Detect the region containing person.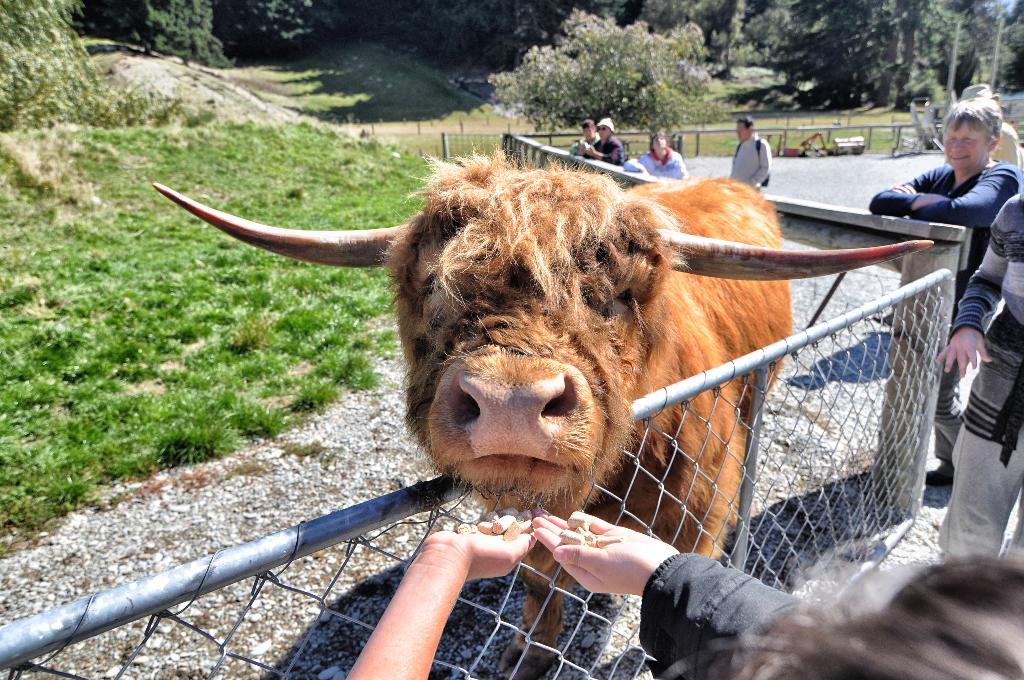
rect(583, 117, 623, 163).
